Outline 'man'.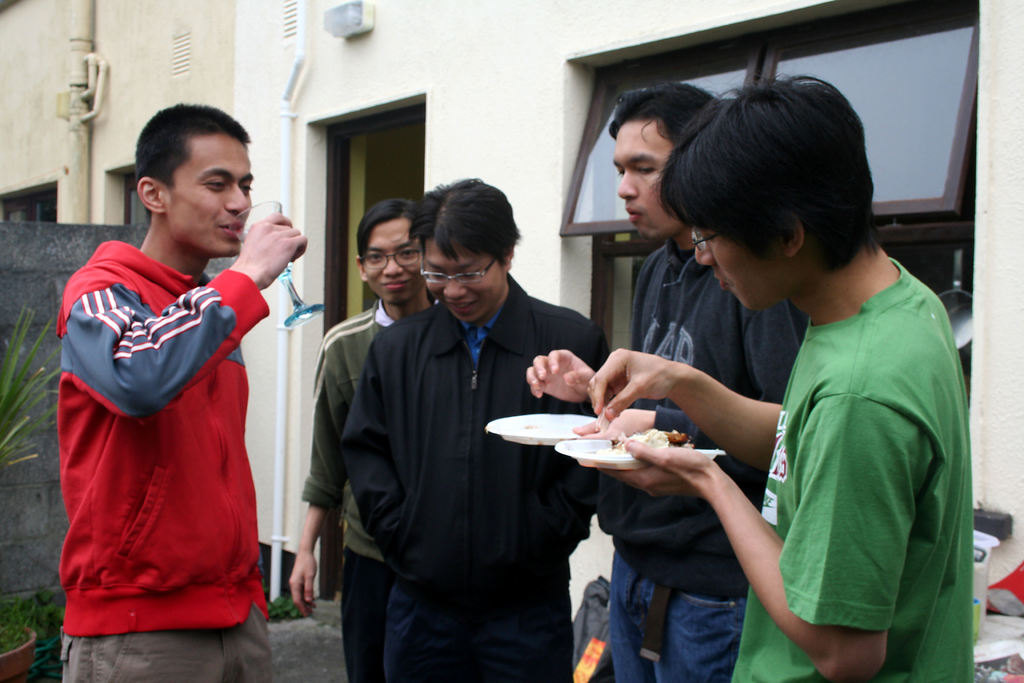
Outline: [568,36,1005,682].
